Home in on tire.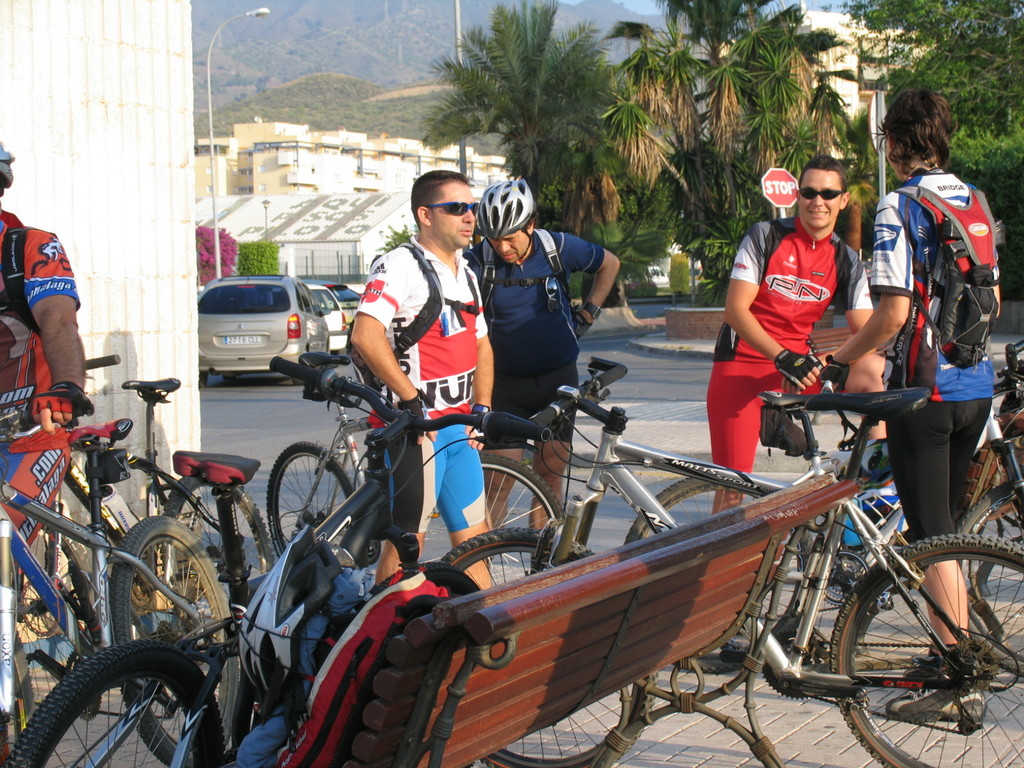
Homed in at detection(826, 531, 1023, 767).
